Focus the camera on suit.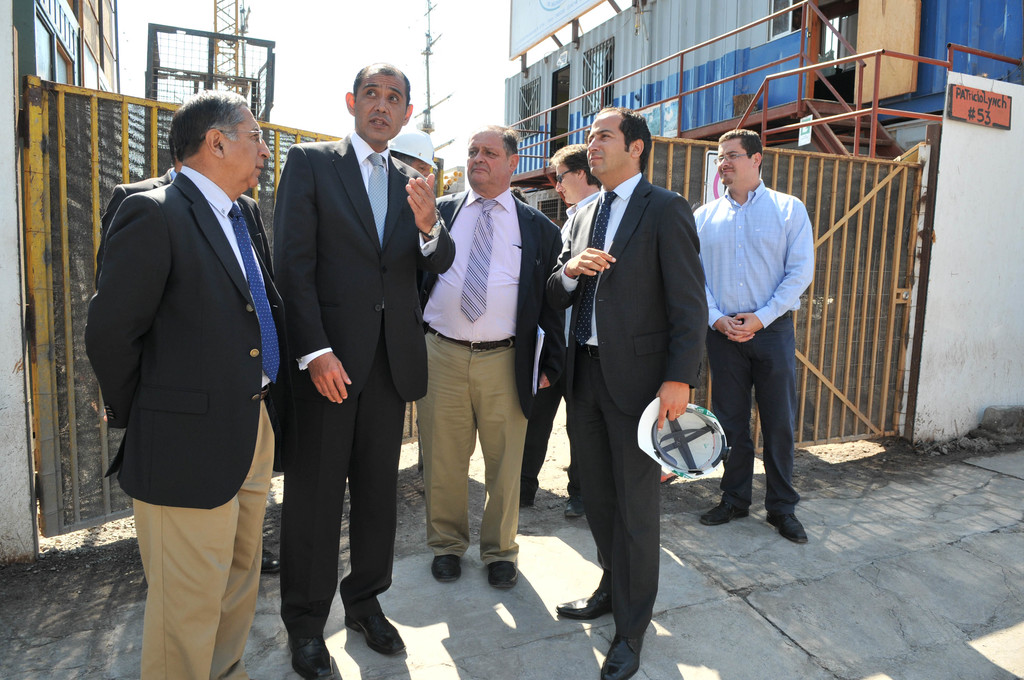
Focus region: box(91, 164, 275, 296).
